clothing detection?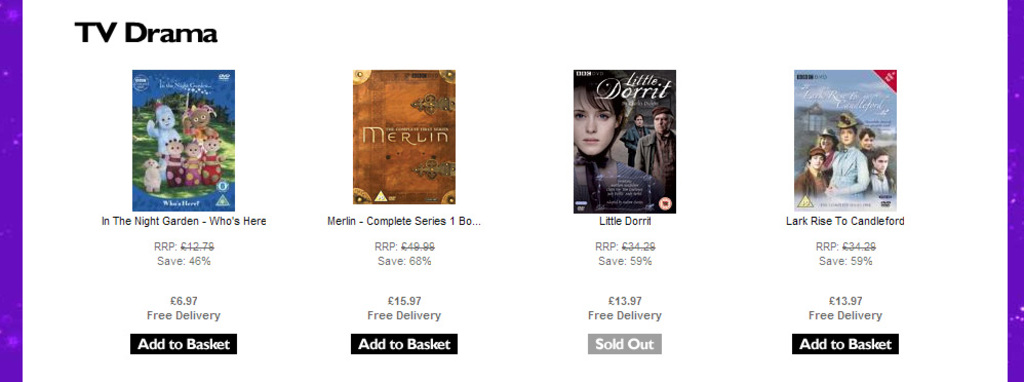
x1=870 y1=170 x2=897 y2=194
